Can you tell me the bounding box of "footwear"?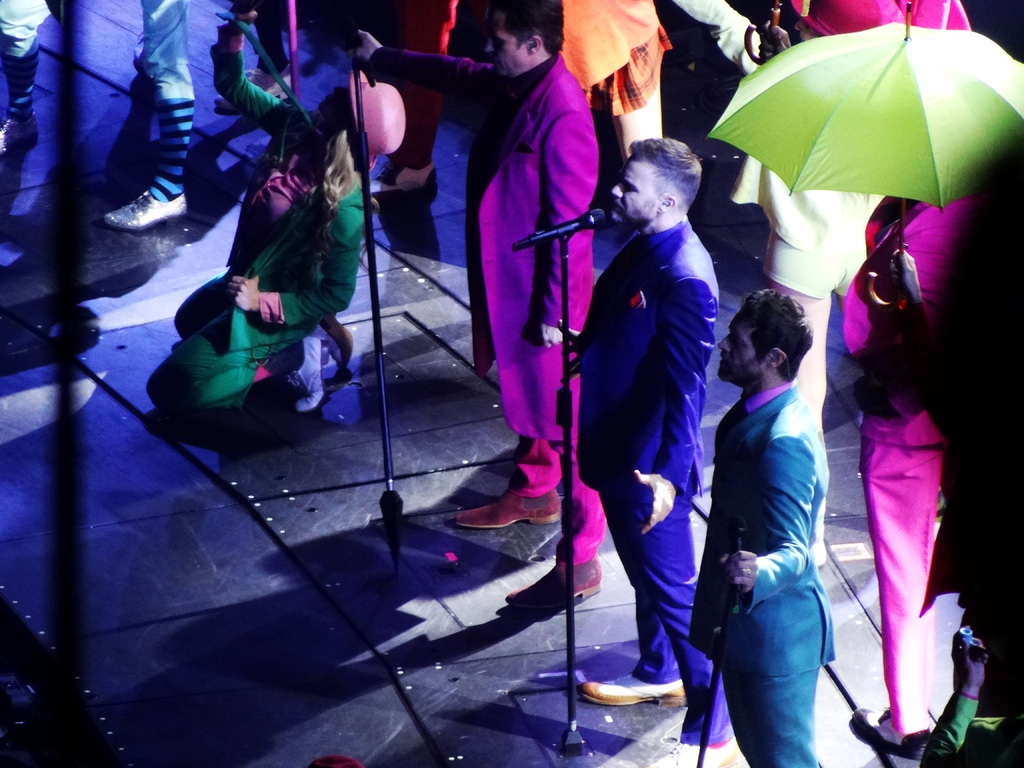
locate(0, 113, 41, 152).
